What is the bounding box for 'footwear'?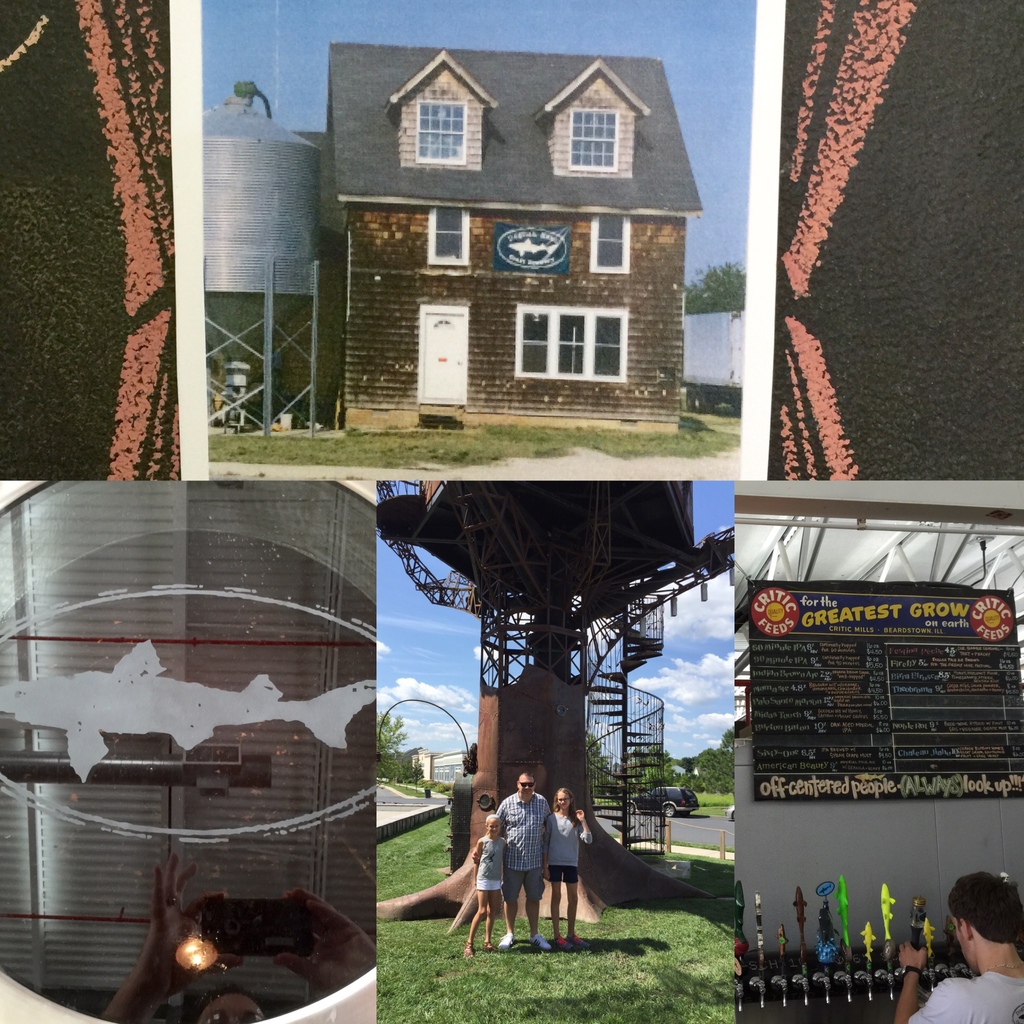
463/944/477/967.
